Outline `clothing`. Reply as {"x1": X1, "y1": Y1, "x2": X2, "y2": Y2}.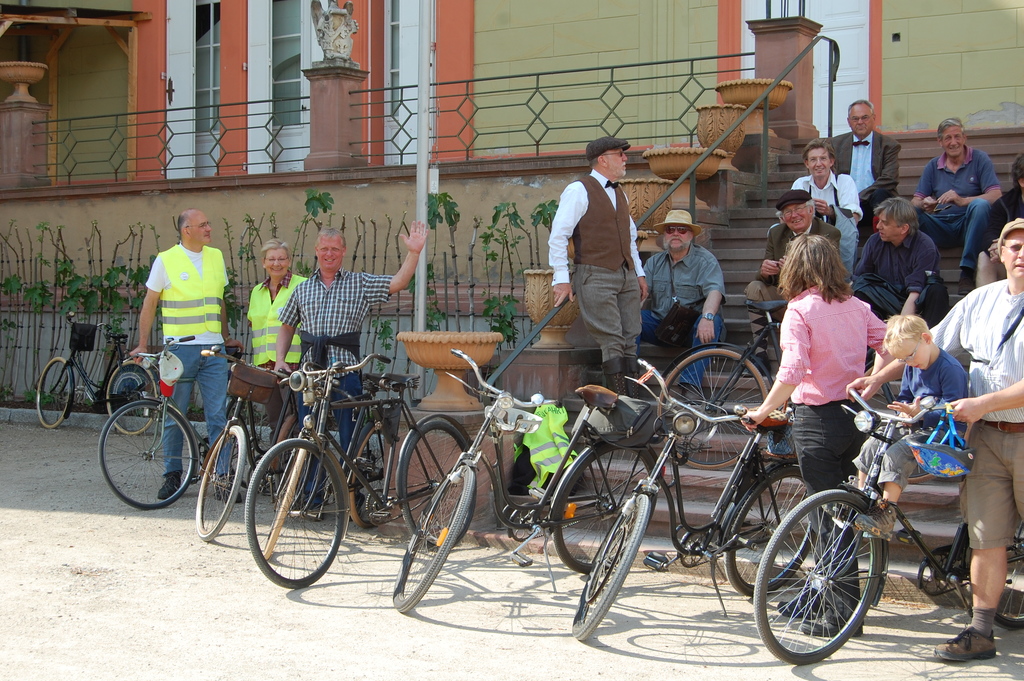
{"x1": 761, "y1": 219, "x2": 844, "y2": 279}.
